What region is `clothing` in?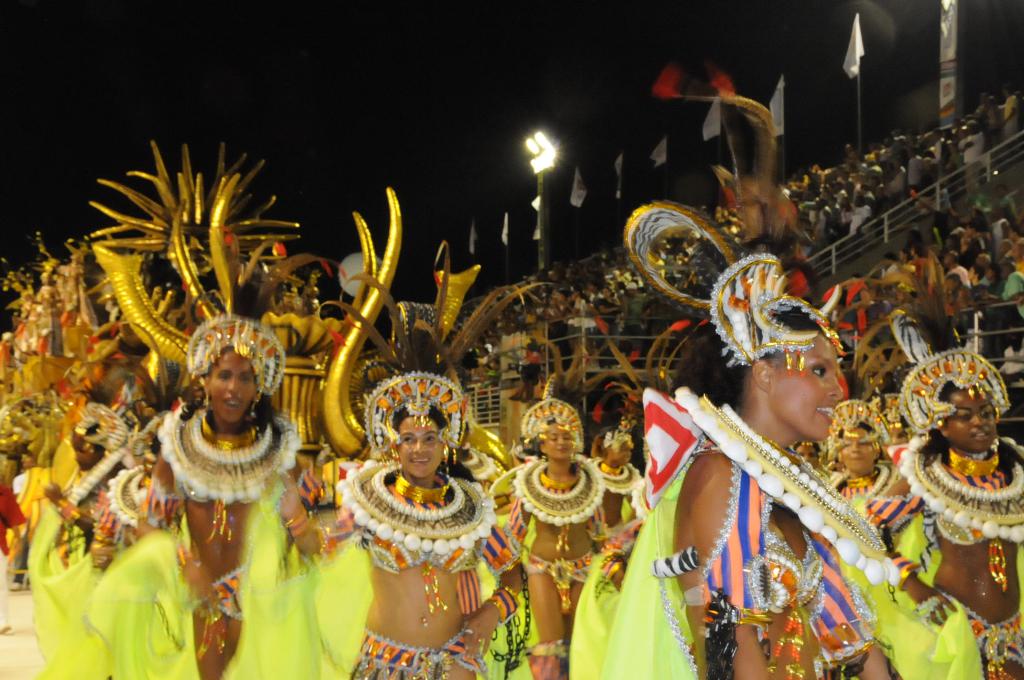
<box>317,460,499,679</box>.
